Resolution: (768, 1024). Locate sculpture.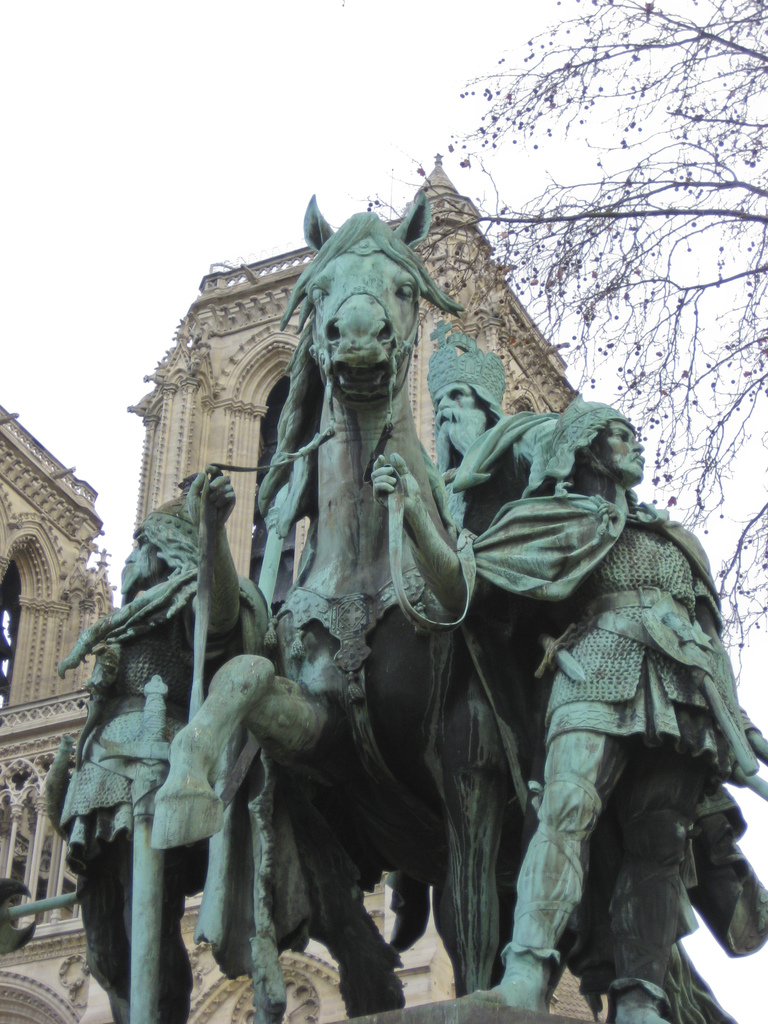
detection(365, 342, 724, 1016).
